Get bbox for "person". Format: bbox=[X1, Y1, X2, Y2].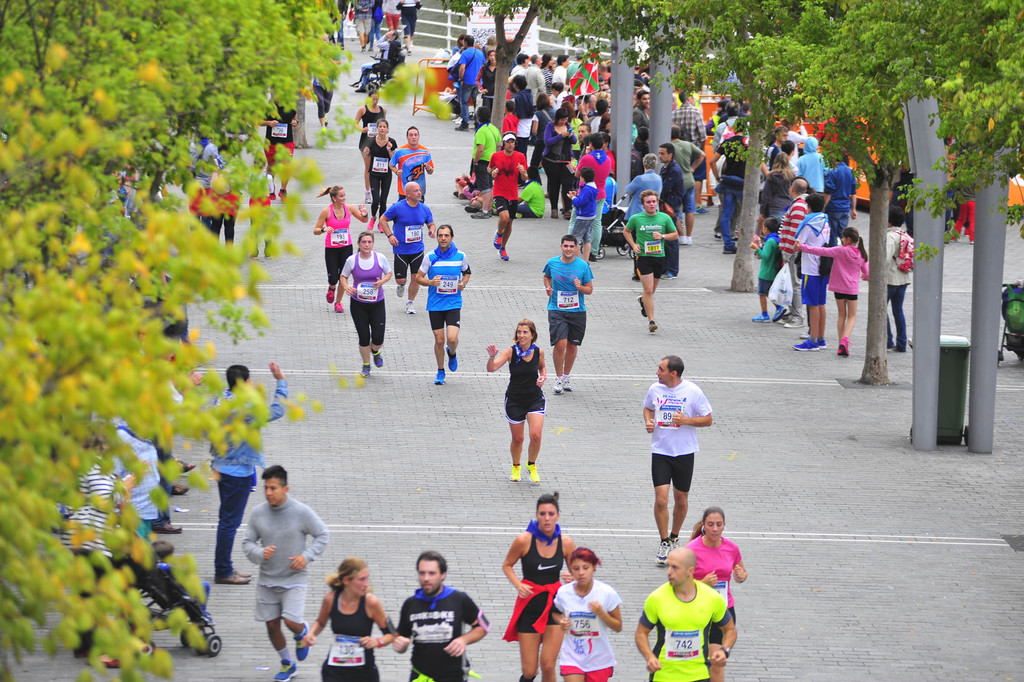
bbox=[102, 399, 172, 549].
